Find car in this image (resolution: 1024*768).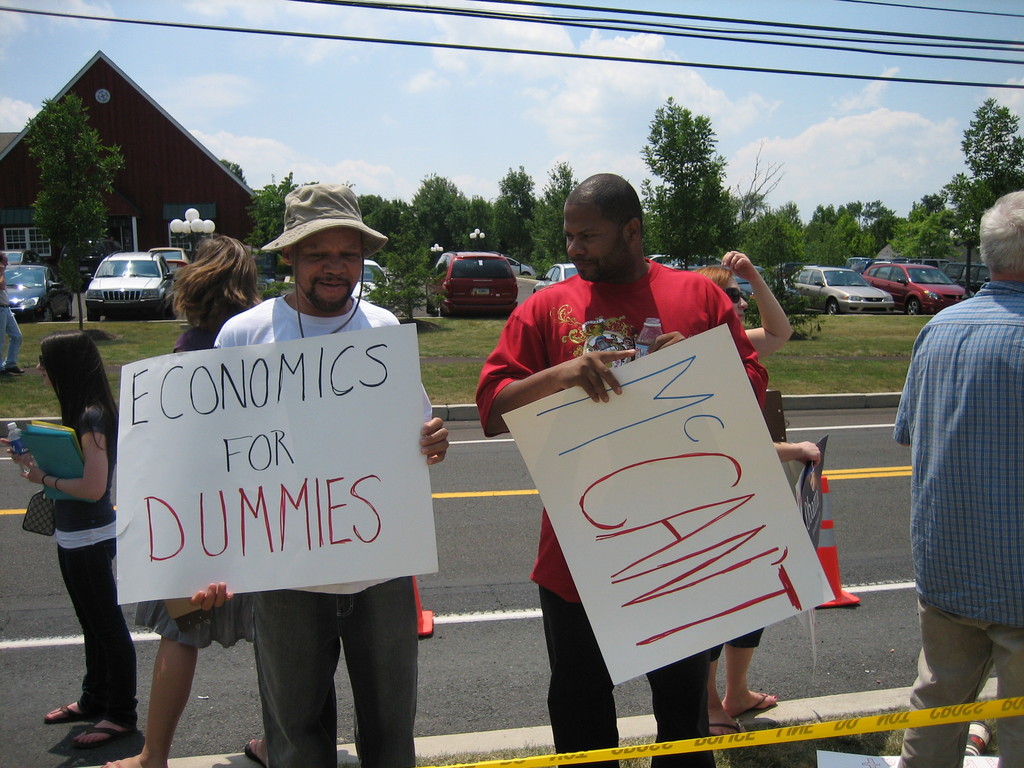
<box>731,262,800,298</box>.
